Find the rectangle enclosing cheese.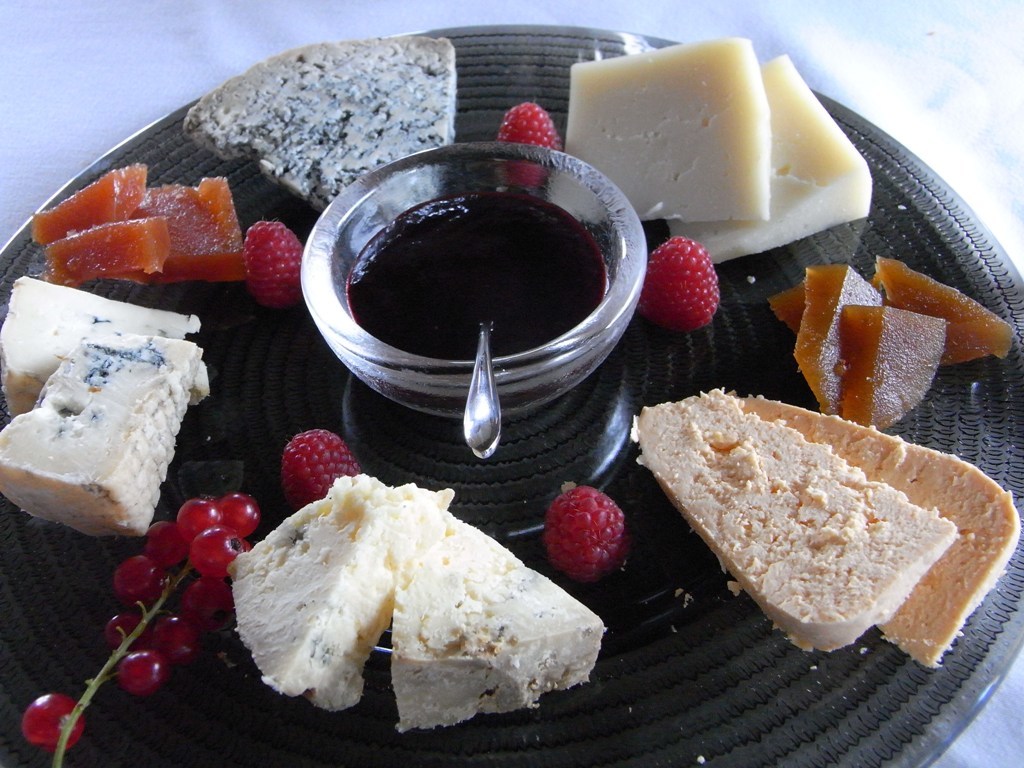
BBox(388, 508, 608, 735).
